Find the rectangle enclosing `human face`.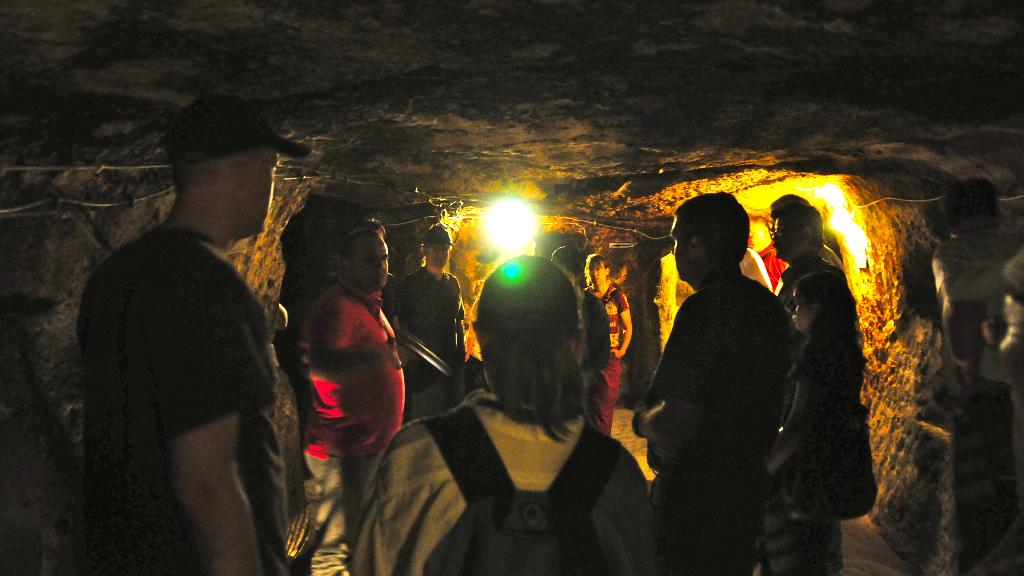
<box>589,263,606,289</box>.
